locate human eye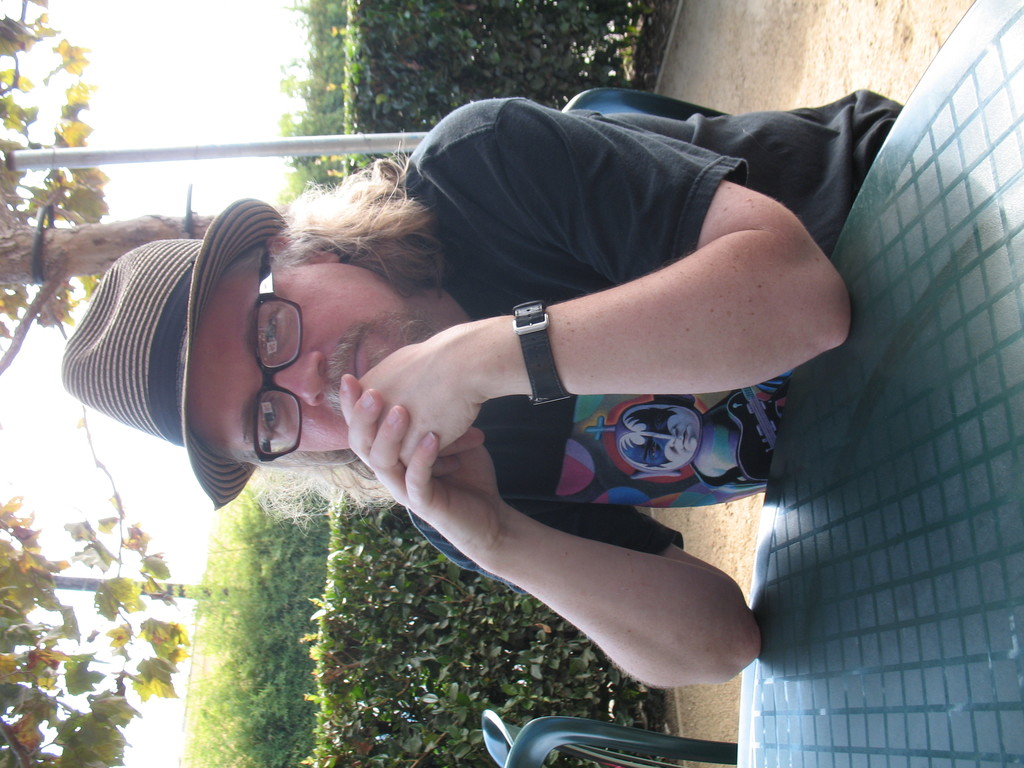
bbox=[260, 397, 286, 436]
